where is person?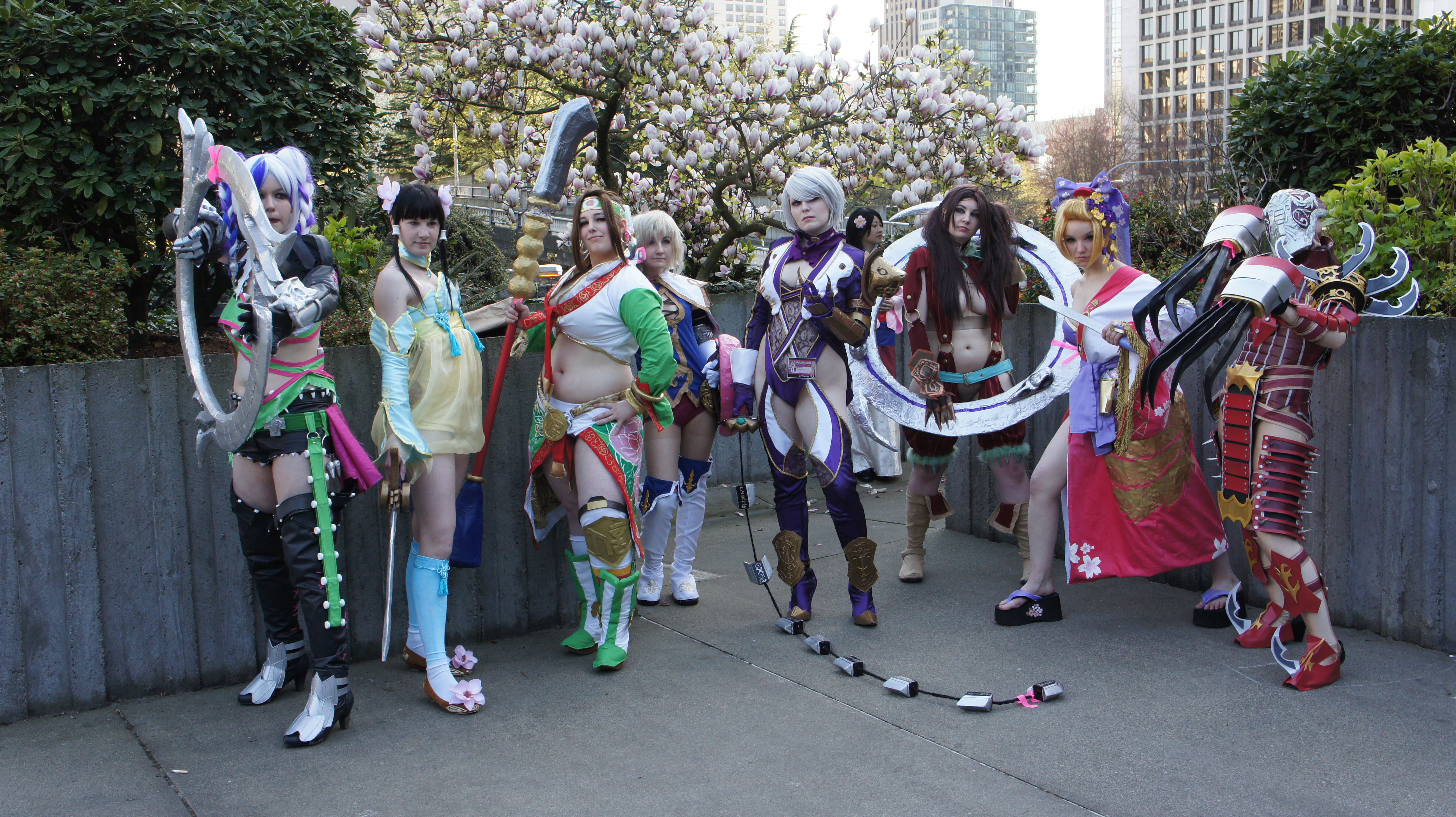
(left=281, top=57, right=330, bottom=186).
